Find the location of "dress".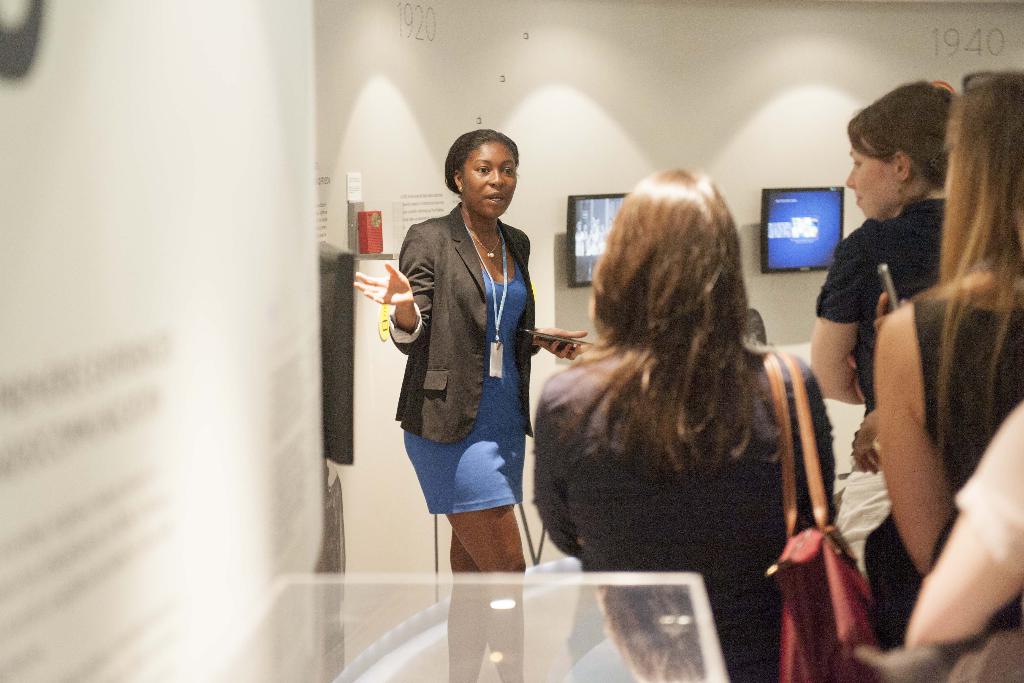
Location: {"left": 399, "top": 259, "right": 524, "bottom": 516}.
